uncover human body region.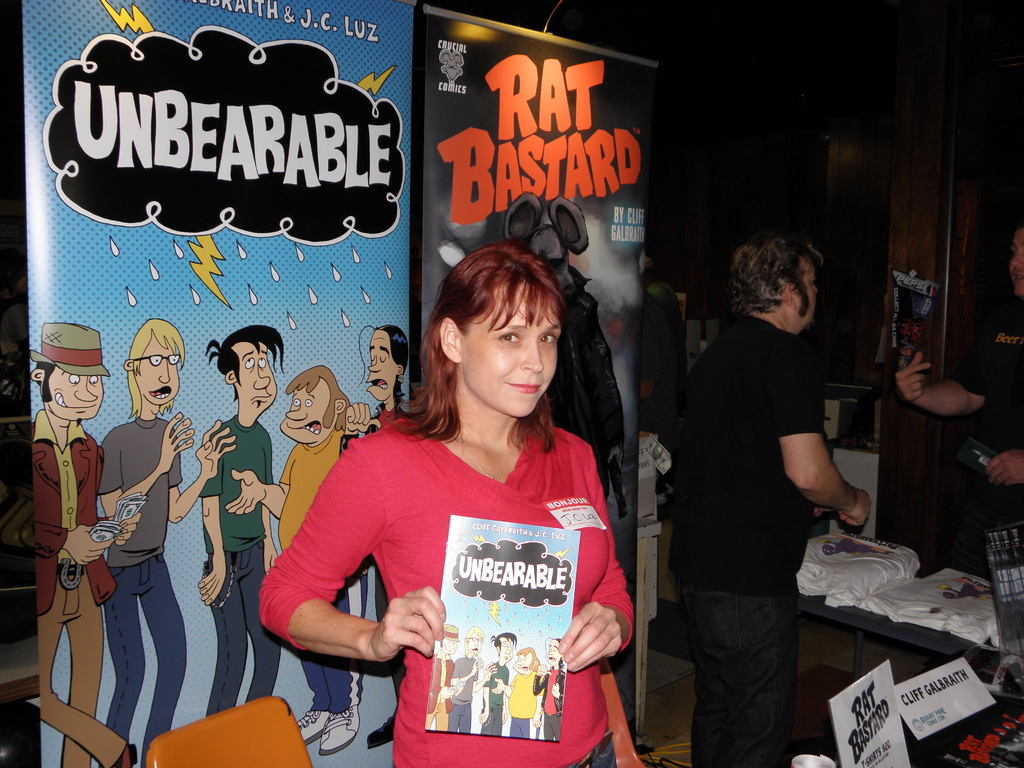
Uncovered: pyautogui.locateOnScreen(28, 410, 141, 767).
